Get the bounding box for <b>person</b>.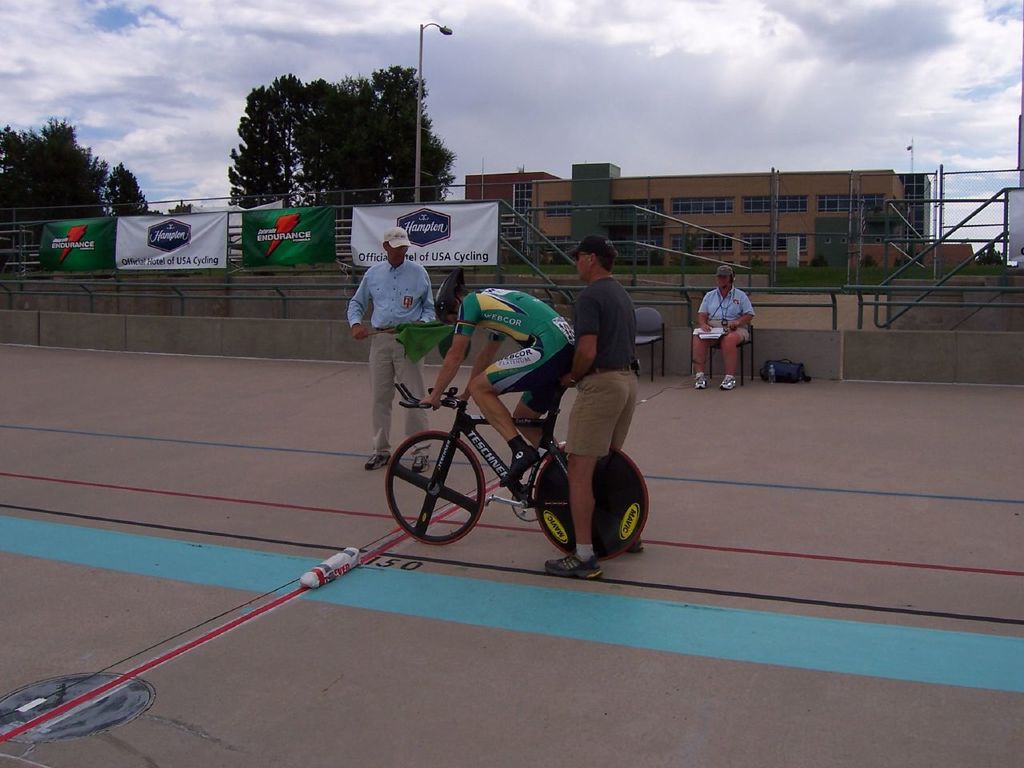
region(347, 234, 441, 472).
